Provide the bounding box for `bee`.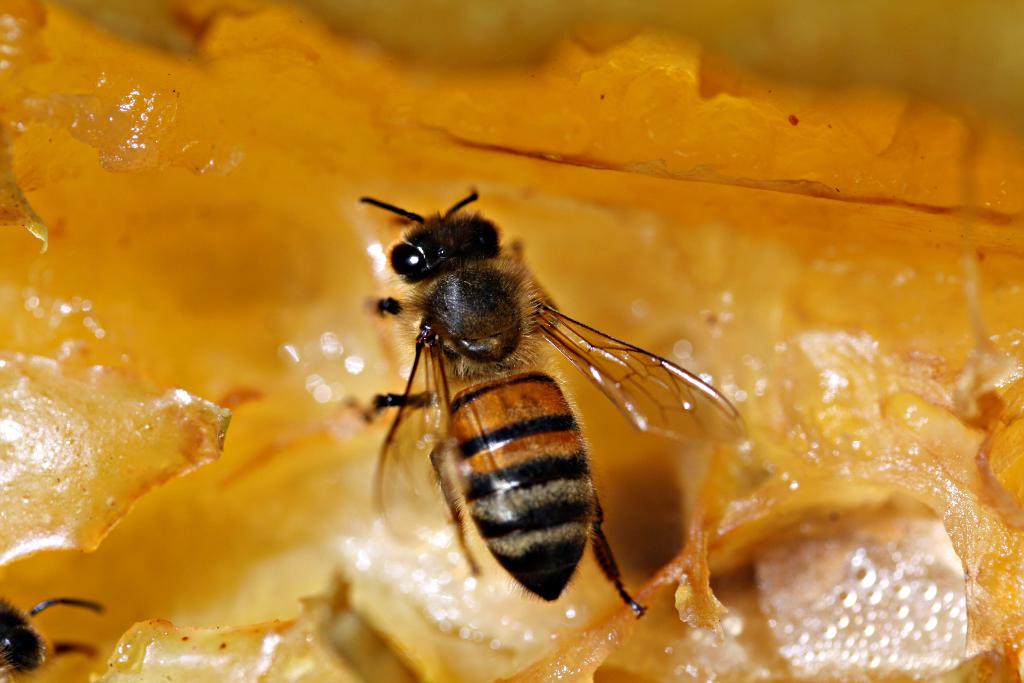
bbox=[0, 585, 116, 682].
